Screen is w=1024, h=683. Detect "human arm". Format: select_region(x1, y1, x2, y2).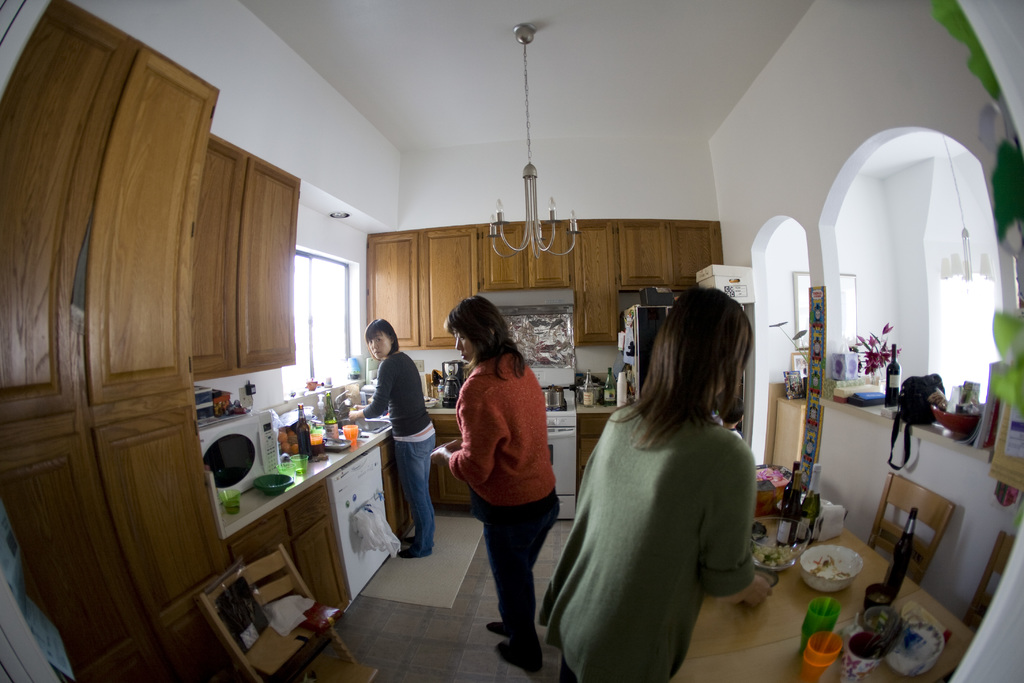
select_region(701, 427, 781, 608).
